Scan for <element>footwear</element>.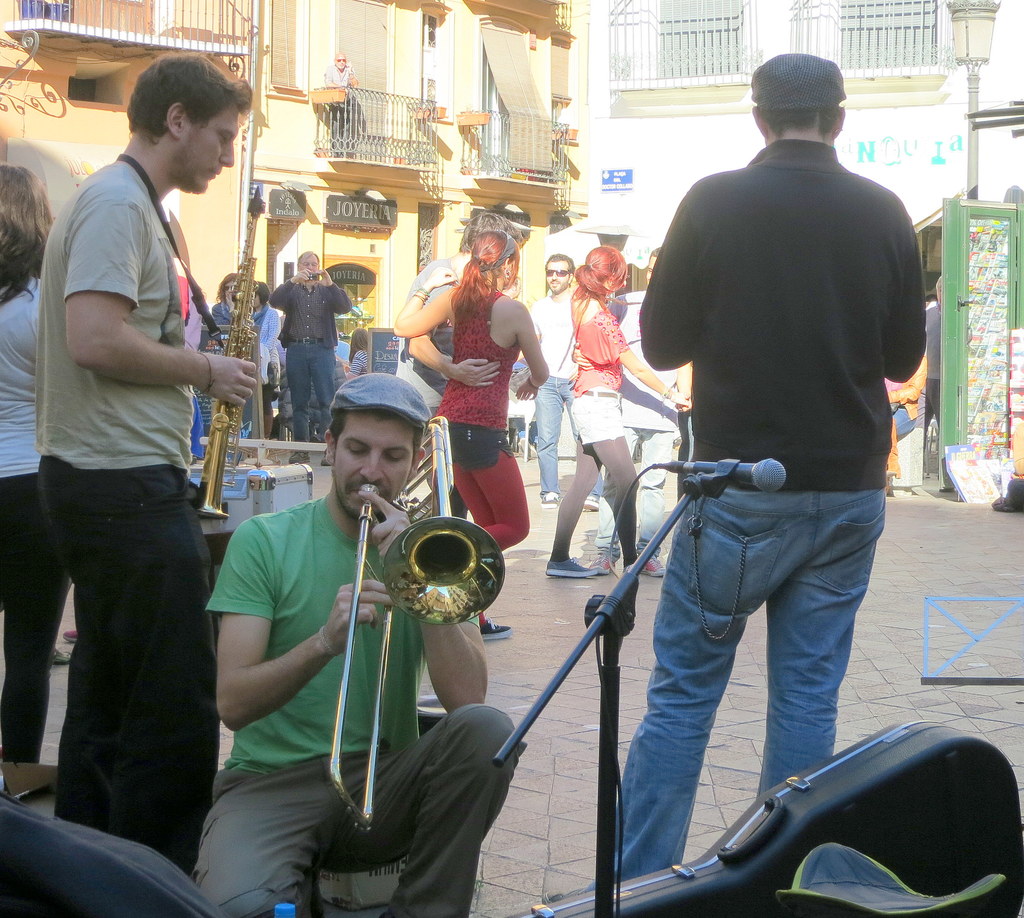
Scan result: <bbox>538, 487, 557, 503</bbox>.
